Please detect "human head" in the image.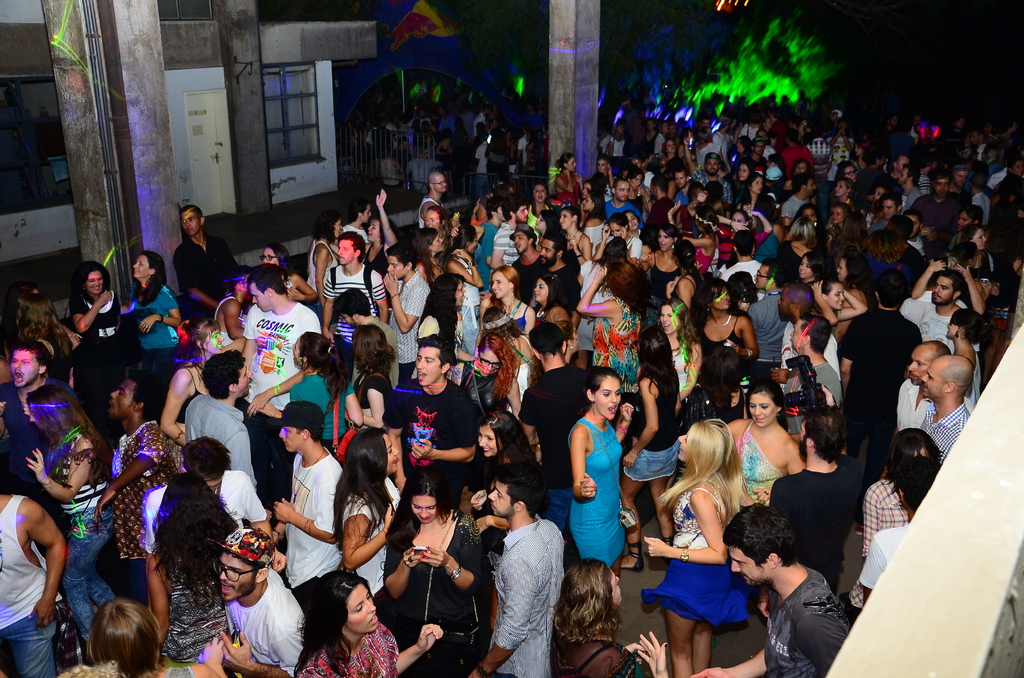
region(963, 165, 992, 194).
